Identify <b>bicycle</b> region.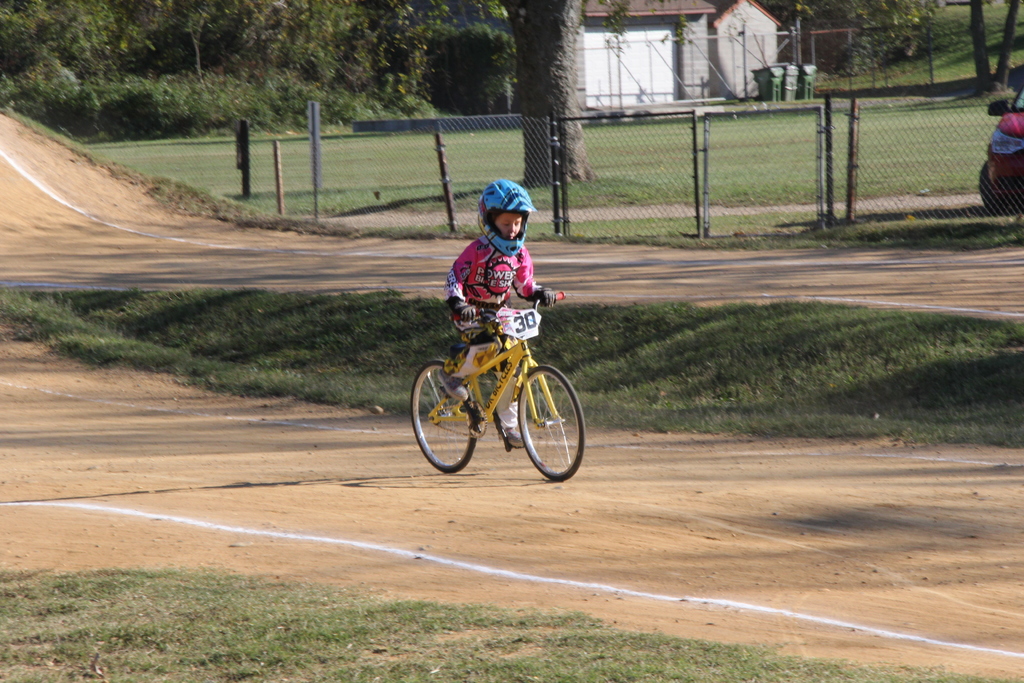
Region: [left=407, top=293, right=588, bottom=481].
